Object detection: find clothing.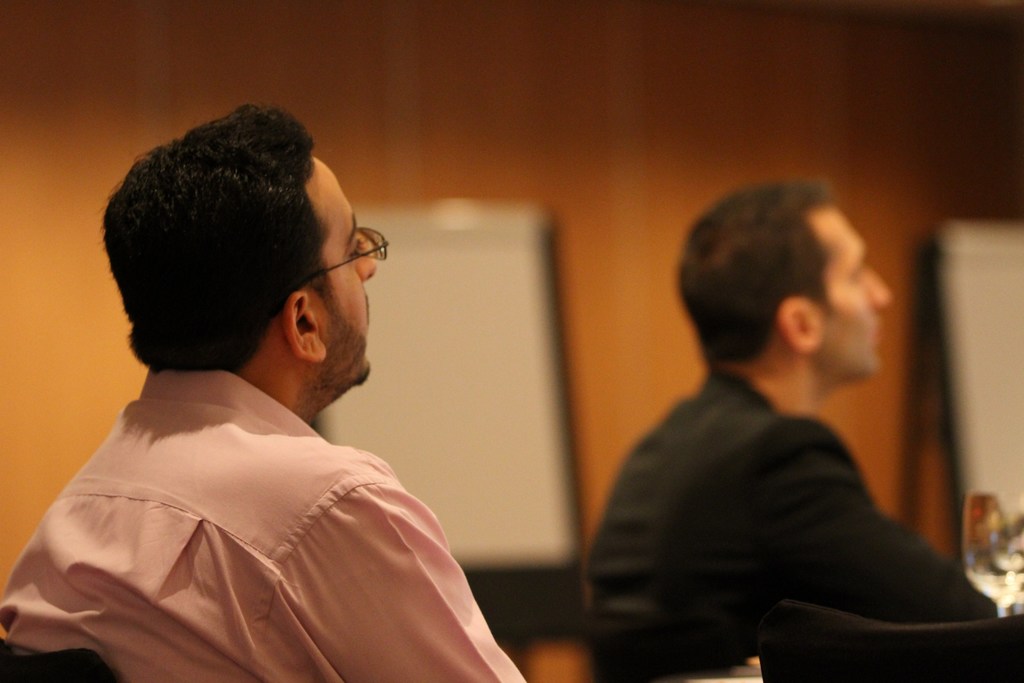
Rect(593, 370, 991, 682).
